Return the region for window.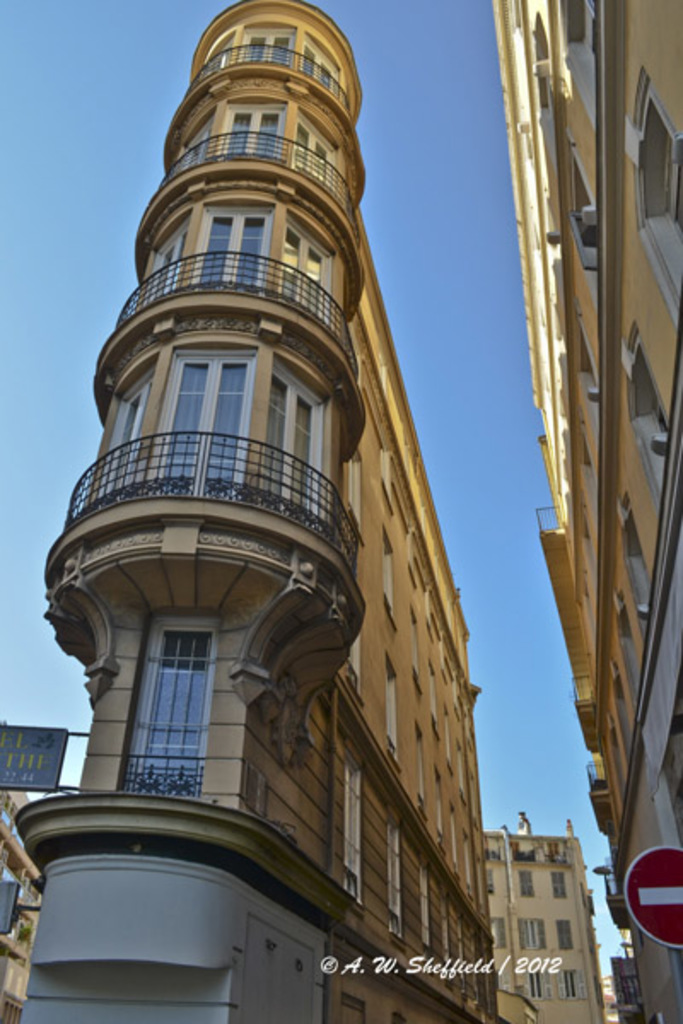
bbox(644, 60, 681, 329).
